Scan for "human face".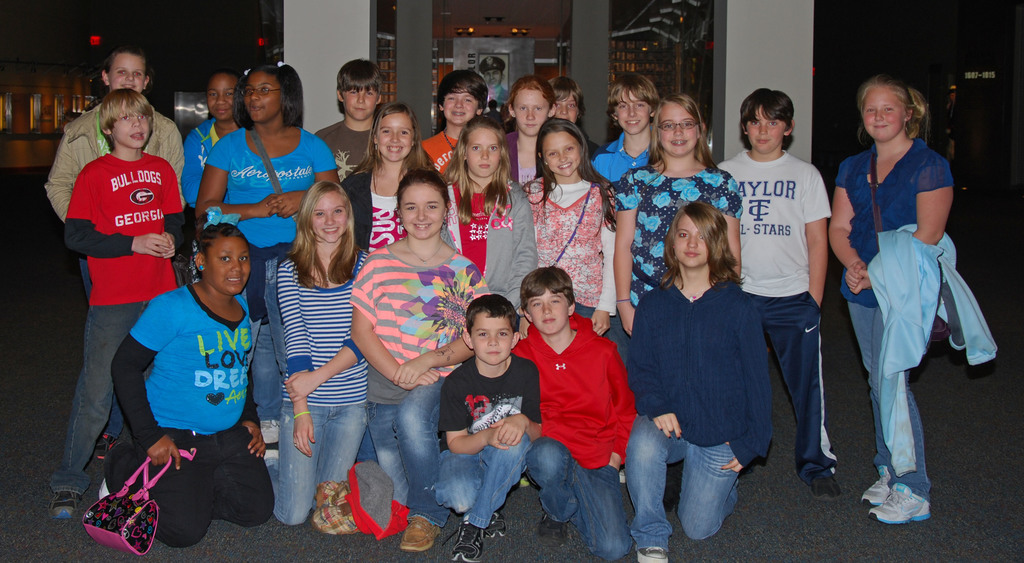
Scan result: bbox=[339, 87, 377, 124].
